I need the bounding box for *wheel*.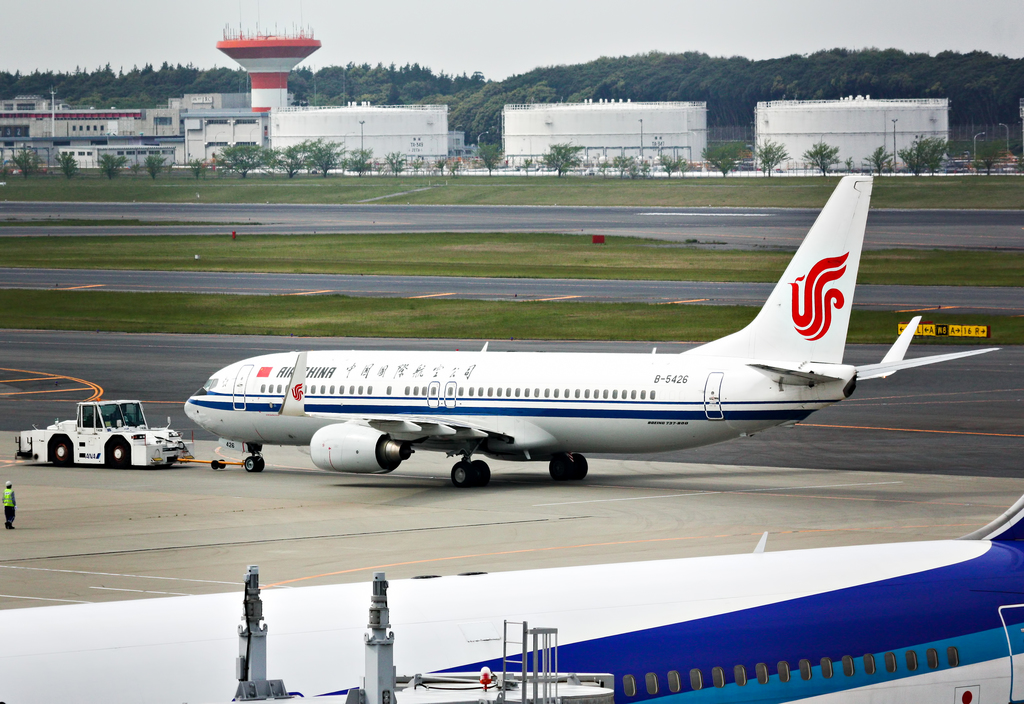
Here it is: 545, 454, 573, 484.
